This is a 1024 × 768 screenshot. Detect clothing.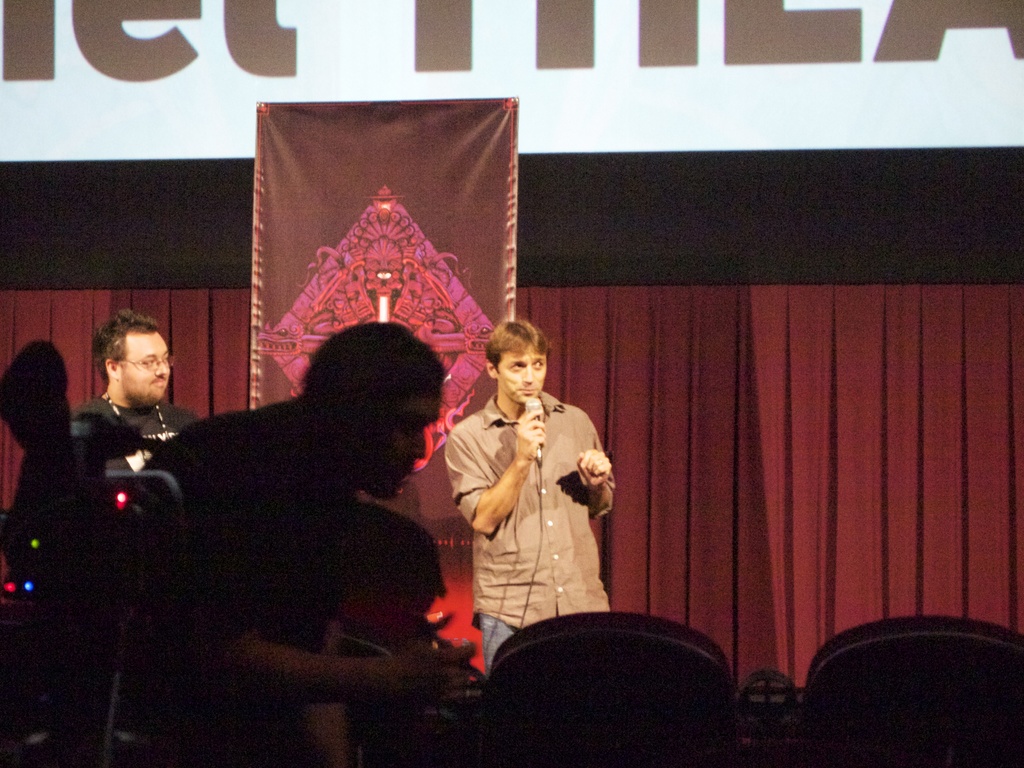
box(72, 383, 202, 484).
